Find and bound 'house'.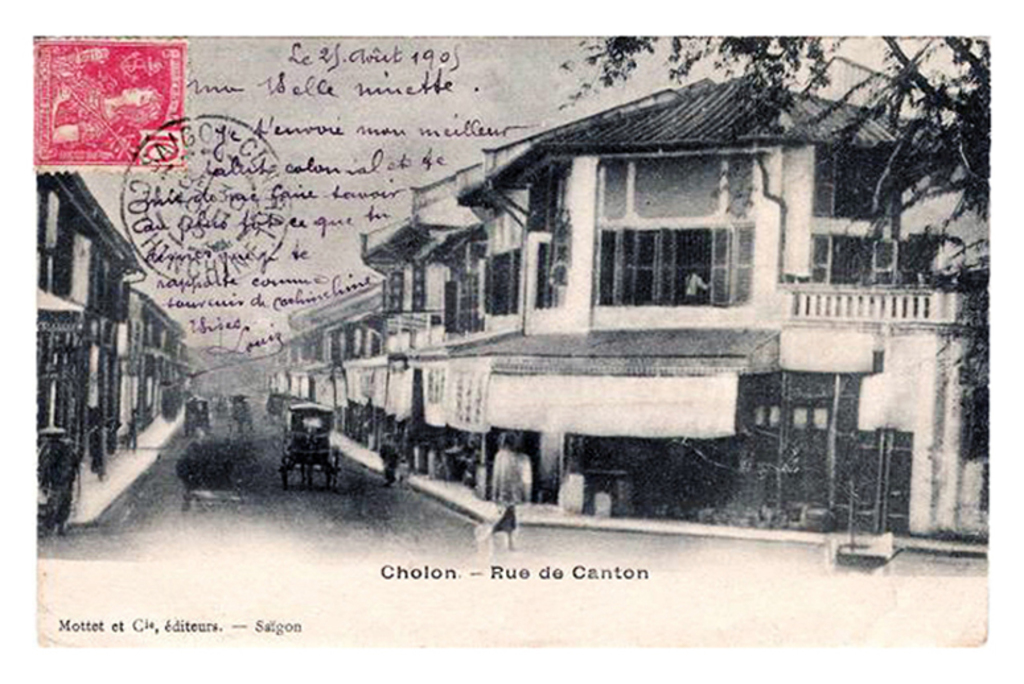
Bound: detection(412, 63, 990, 547).
